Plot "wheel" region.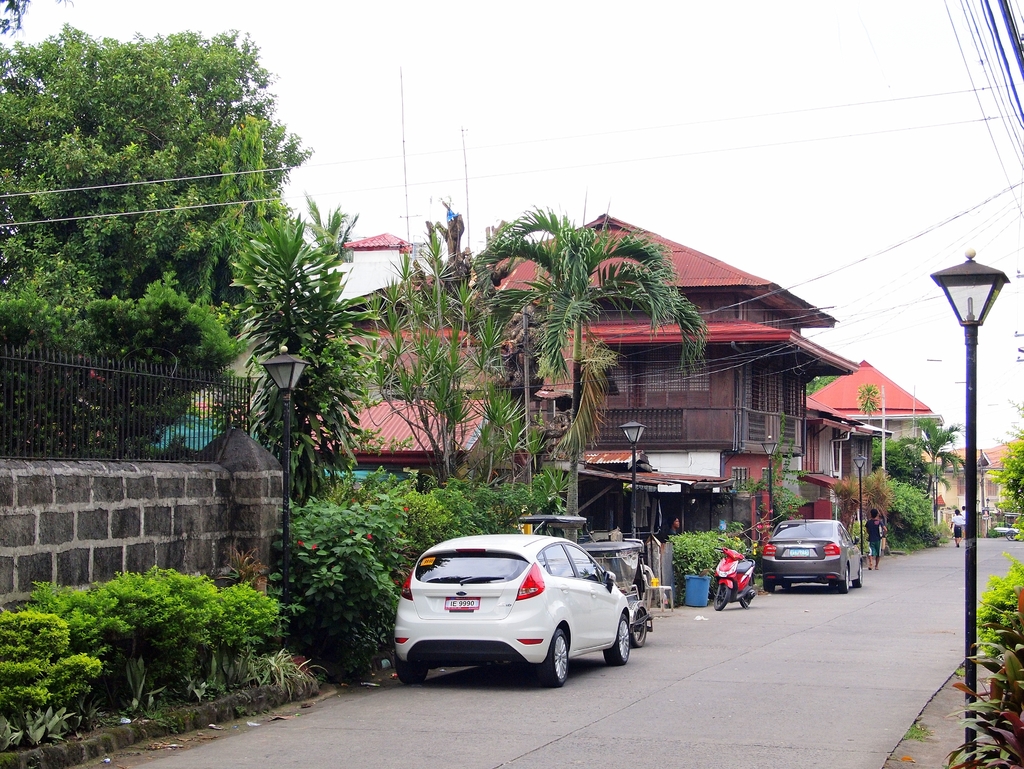
Plotted at crop(630, 606, 648, 647).
